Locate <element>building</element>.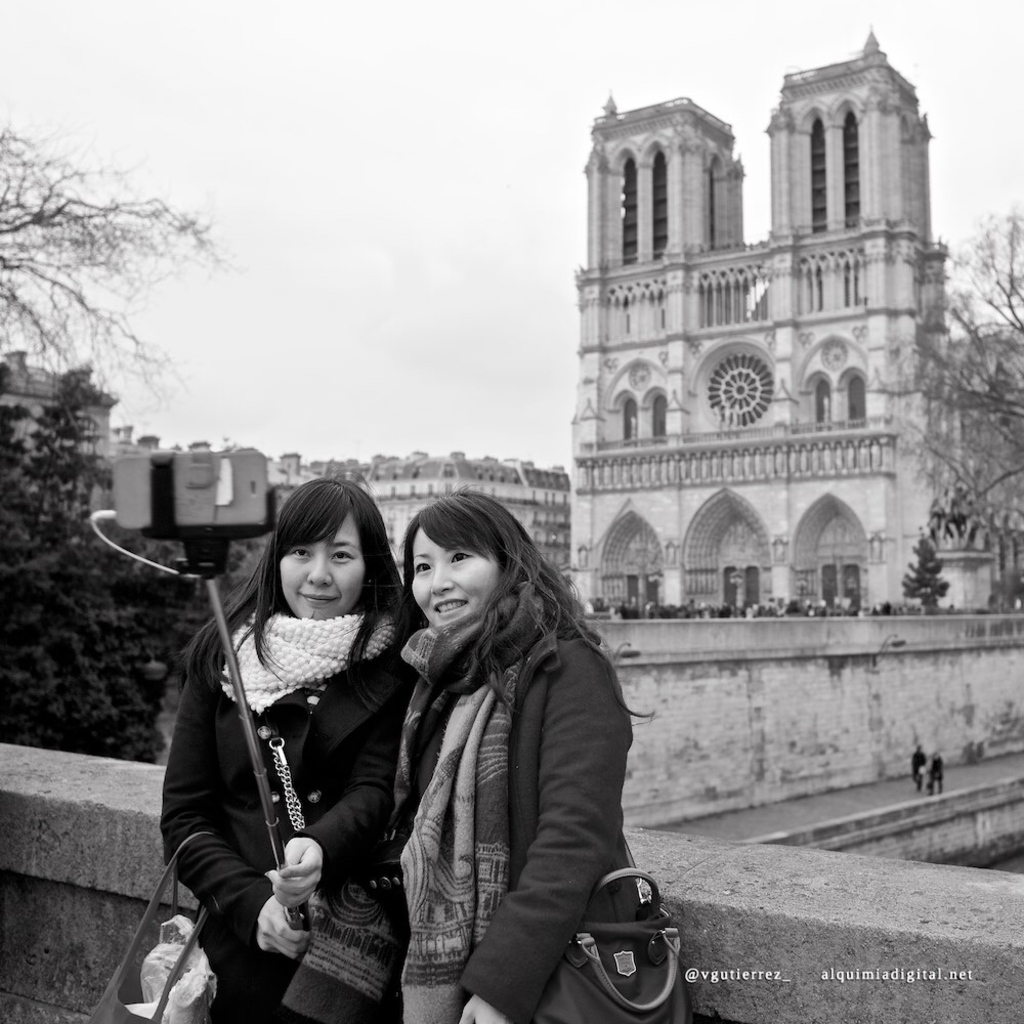
Bounding box: 571:24:1023:622.
